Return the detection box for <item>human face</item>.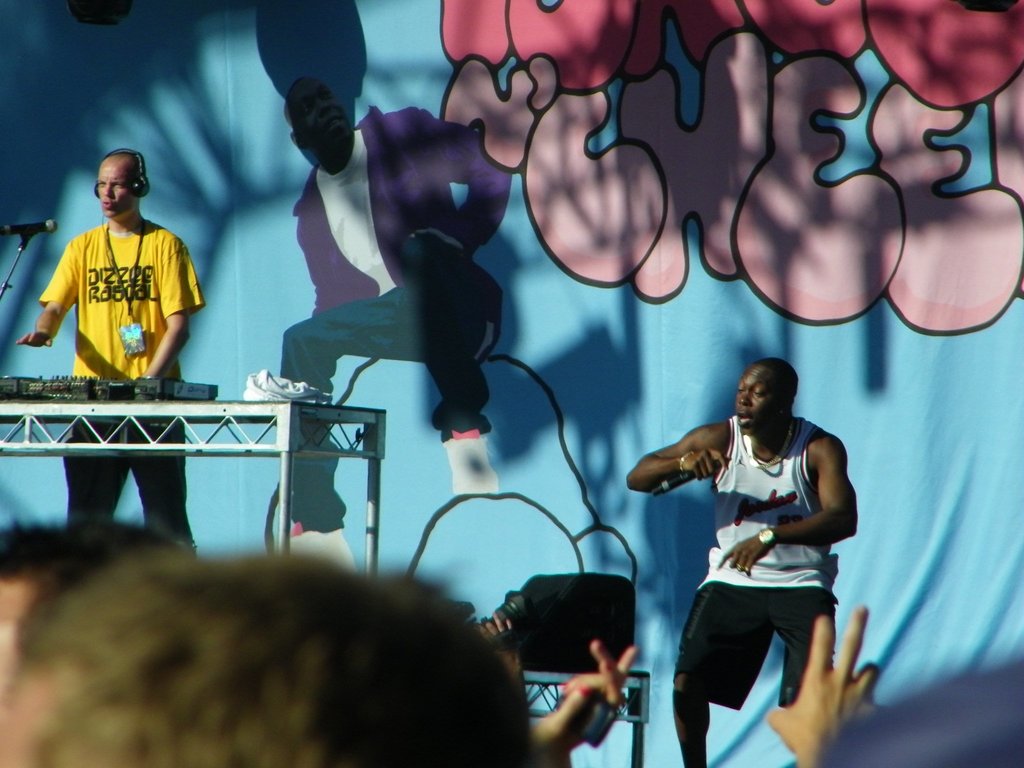
box=[726, 367, 778, 439].
